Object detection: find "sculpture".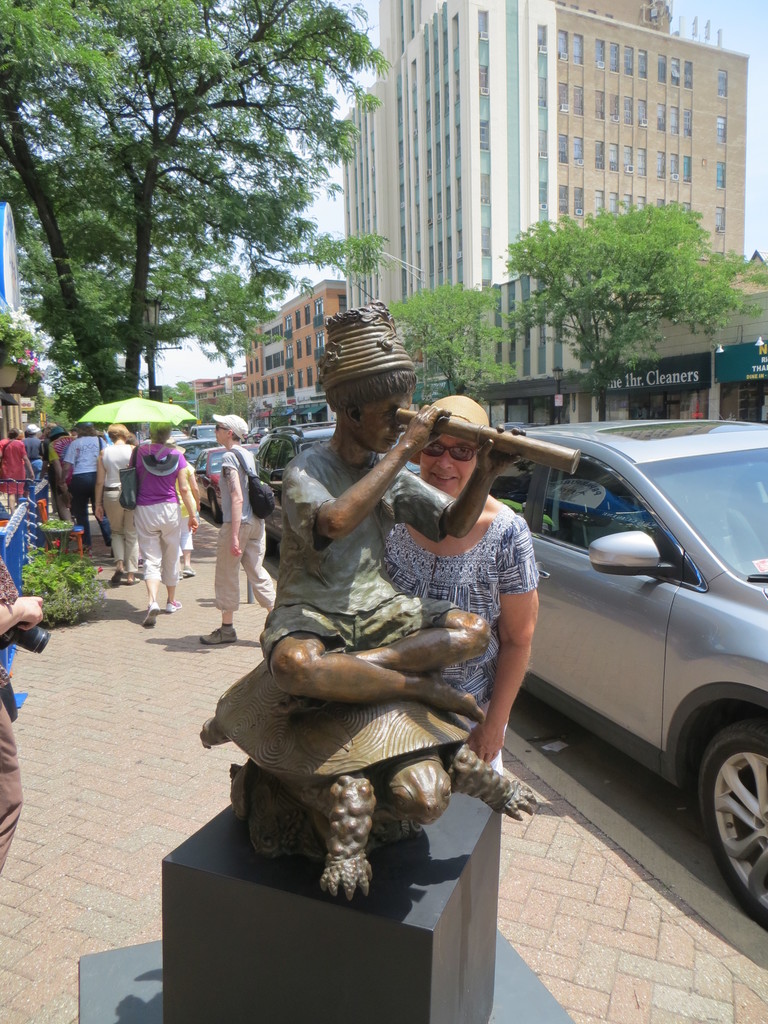
rect(207, 379, 564, 890).
